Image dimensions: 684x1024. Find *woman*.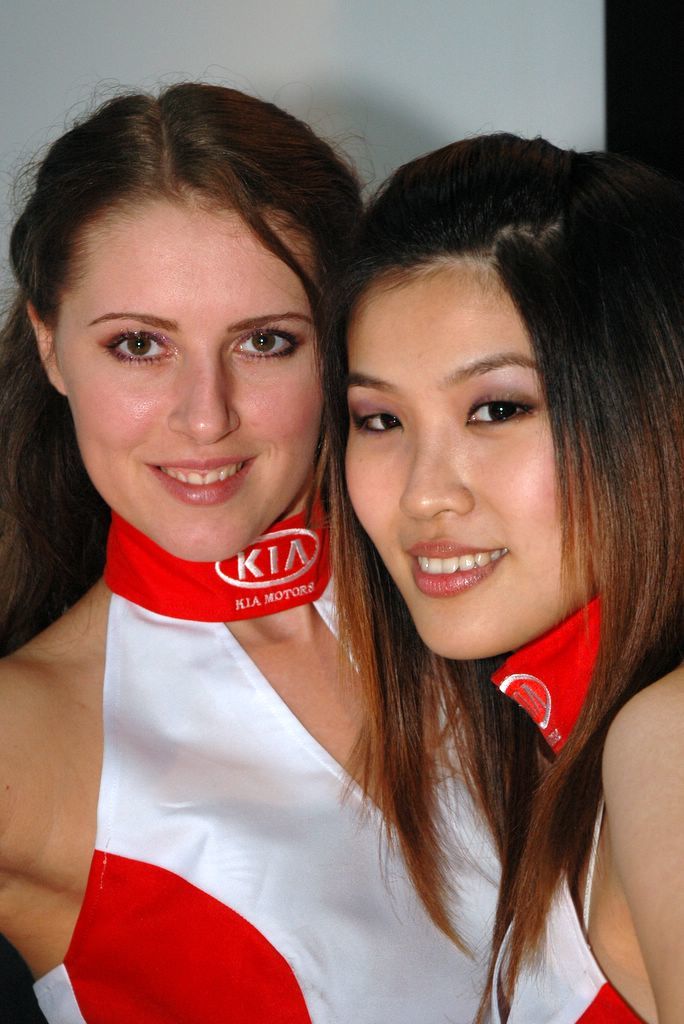
3,82,513,1021.
